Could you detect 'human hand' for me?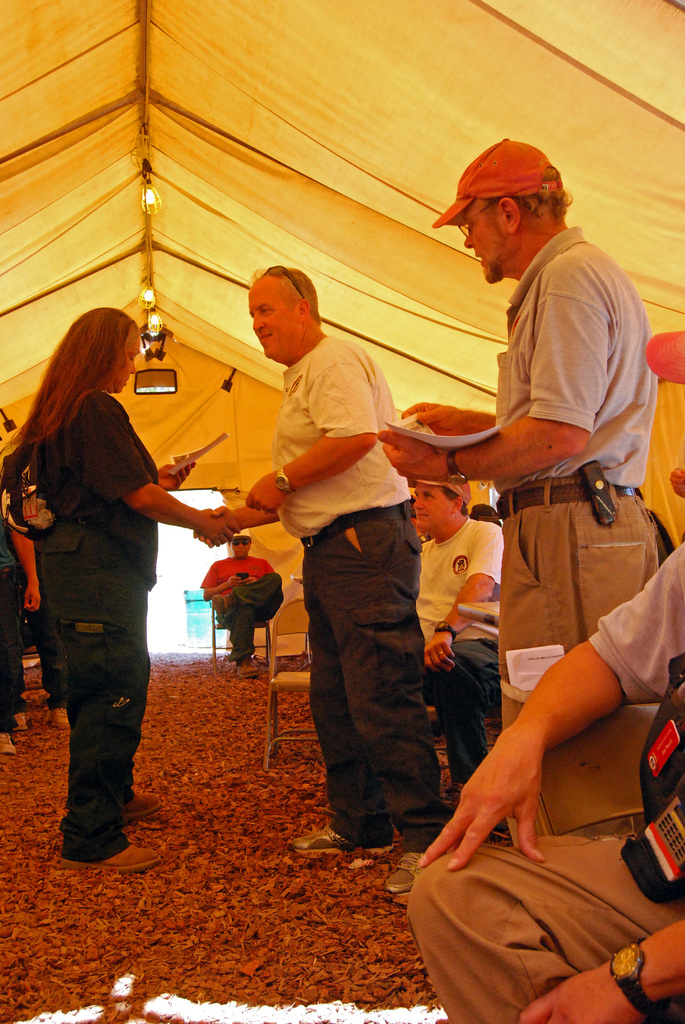
Detection result: (left=226, top=575, right=244, bottom=589).
